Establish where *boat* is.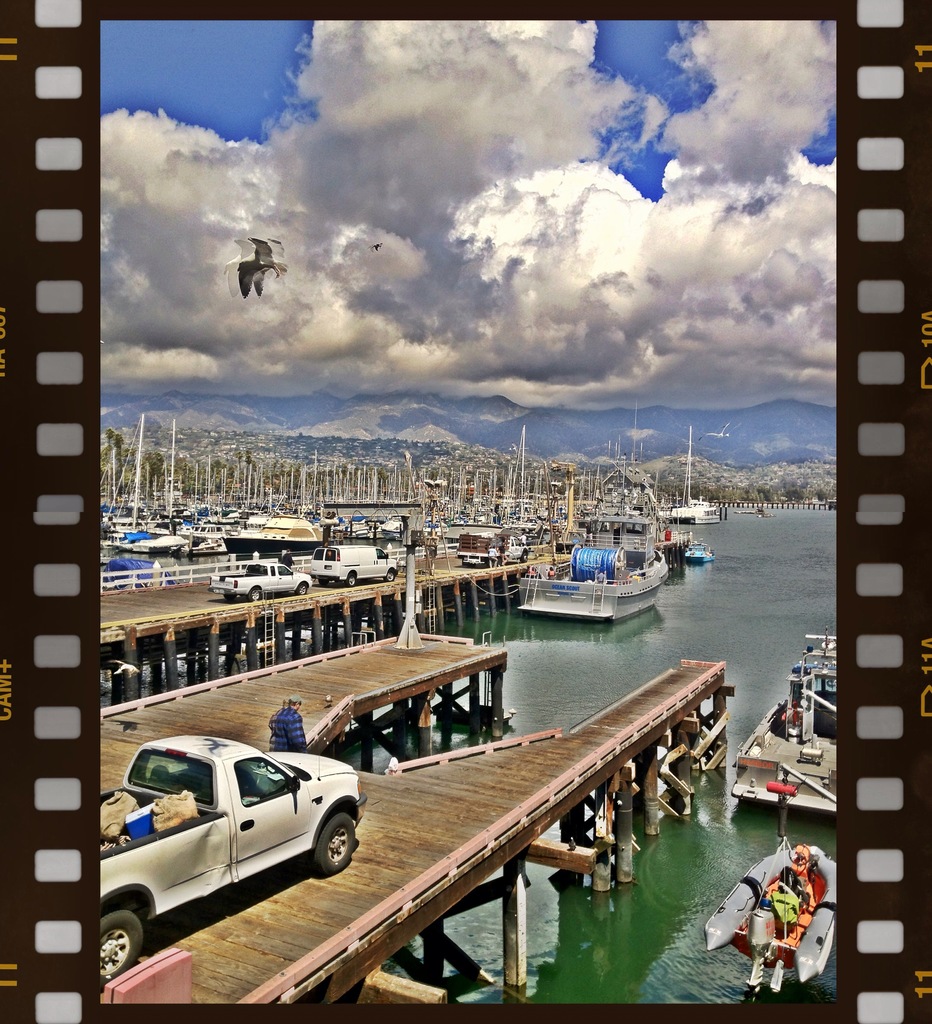
Established at select_region(730, 627, 837, 817).
